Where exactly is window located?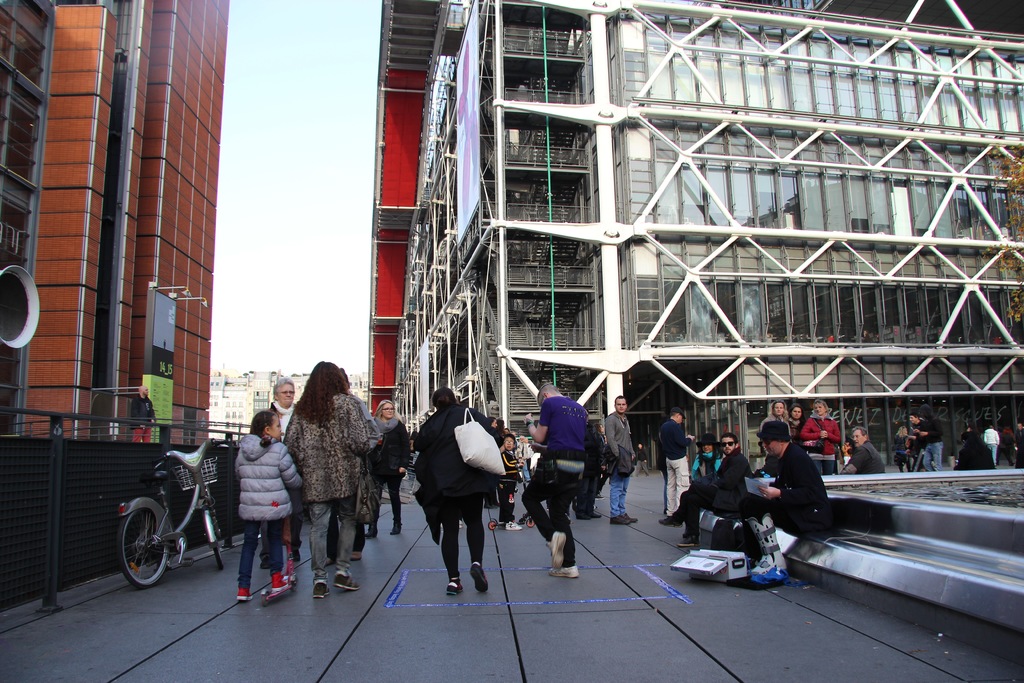
Its bounding box is rect(0, 0, 52, 76).
